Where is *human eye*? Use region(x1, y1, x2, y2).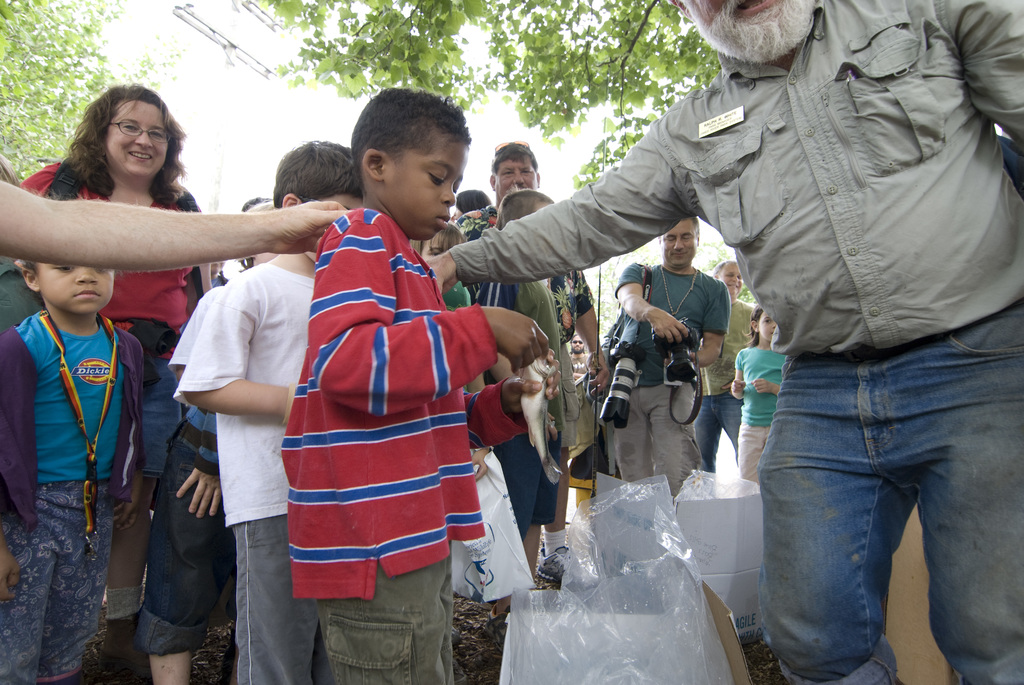
region(424, 167, 448, 187).
